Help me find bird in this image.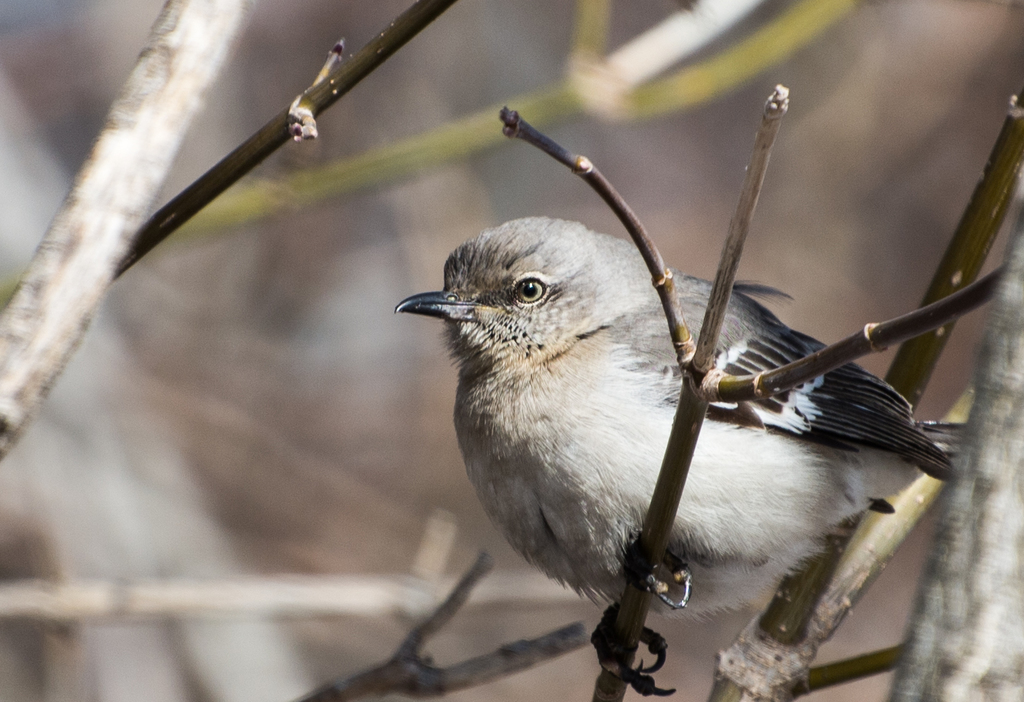
Found it: (x1=385, y1=131, x2=955, y2=644).
